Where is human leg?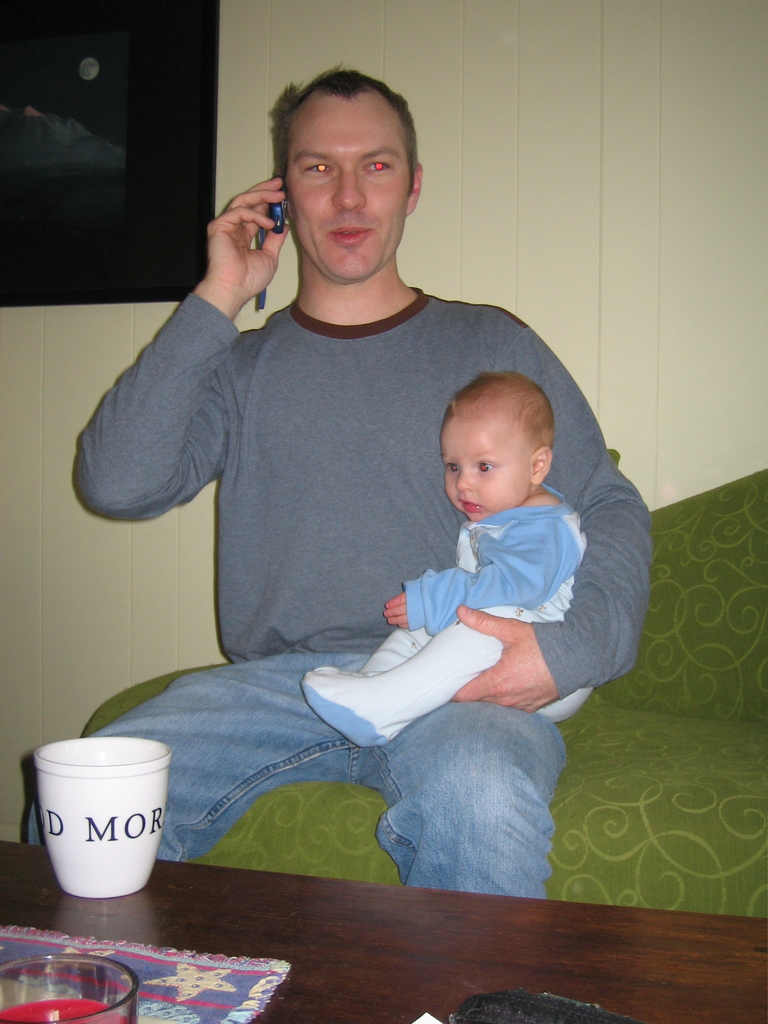
x1=351, y1=697, x2=559, y2=903.
